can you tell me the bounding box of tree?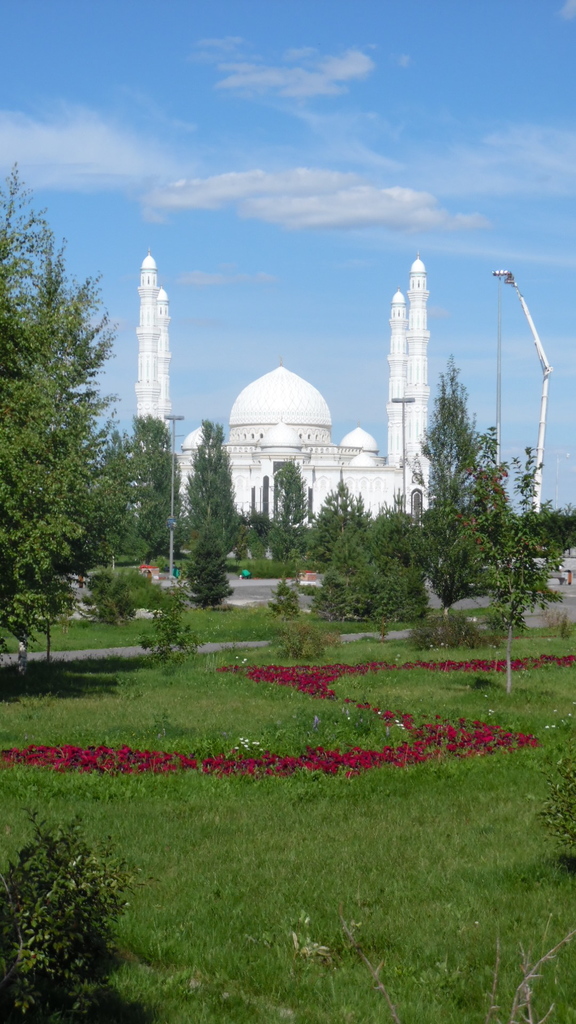
[483, 531, 563, 627].
